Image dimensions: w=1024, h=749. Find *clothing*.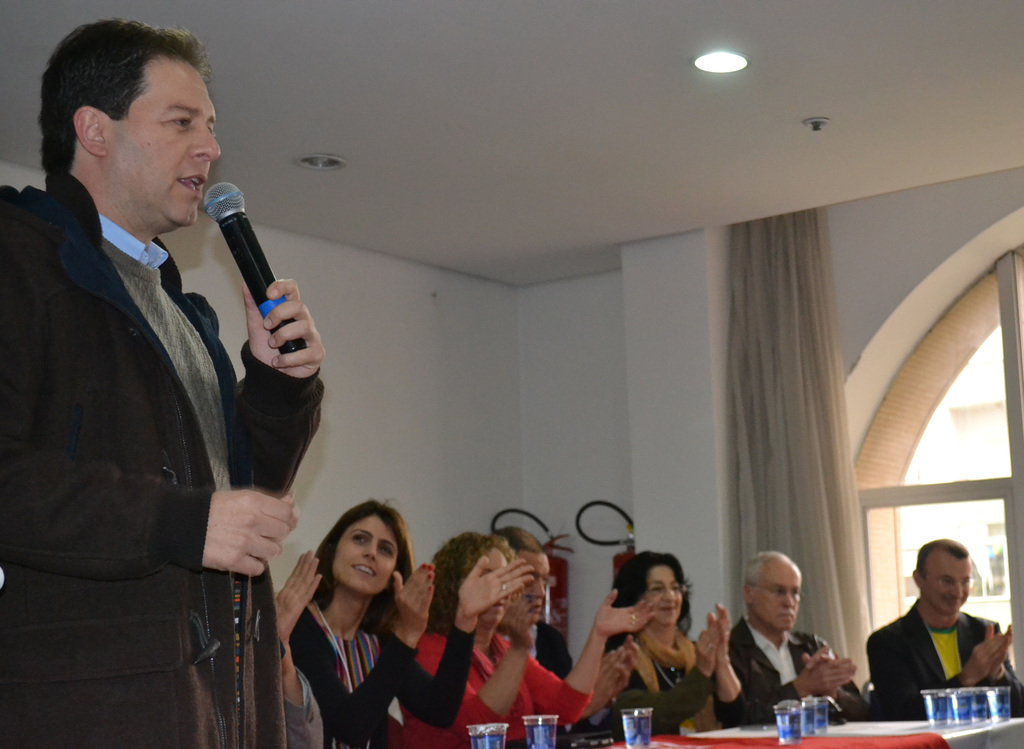
x1=590 y1=643 x2=708 y2=748.
